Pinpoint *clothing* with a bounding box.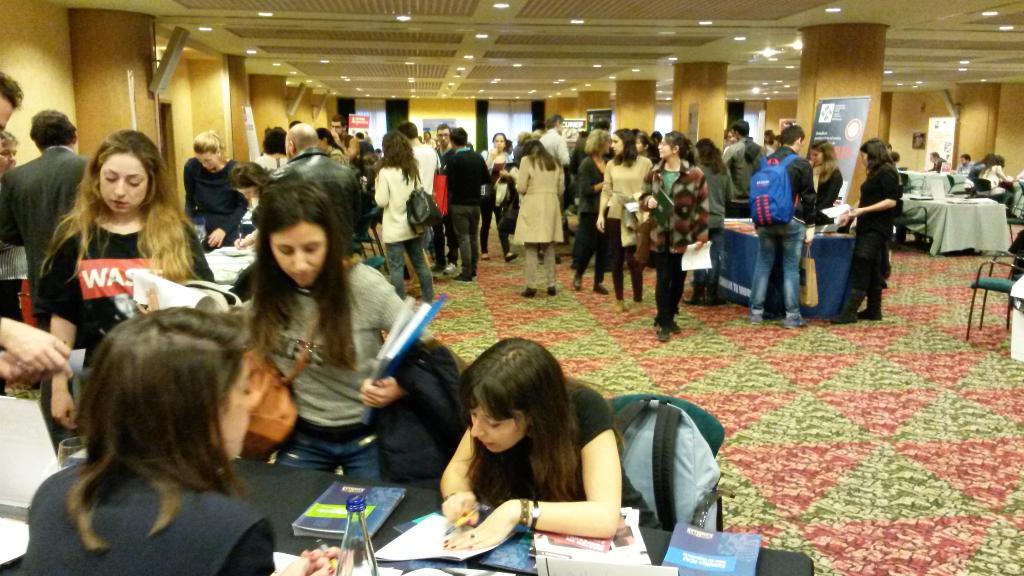
pyautogui.locateOnScreen(408, 142, 444, 264).
